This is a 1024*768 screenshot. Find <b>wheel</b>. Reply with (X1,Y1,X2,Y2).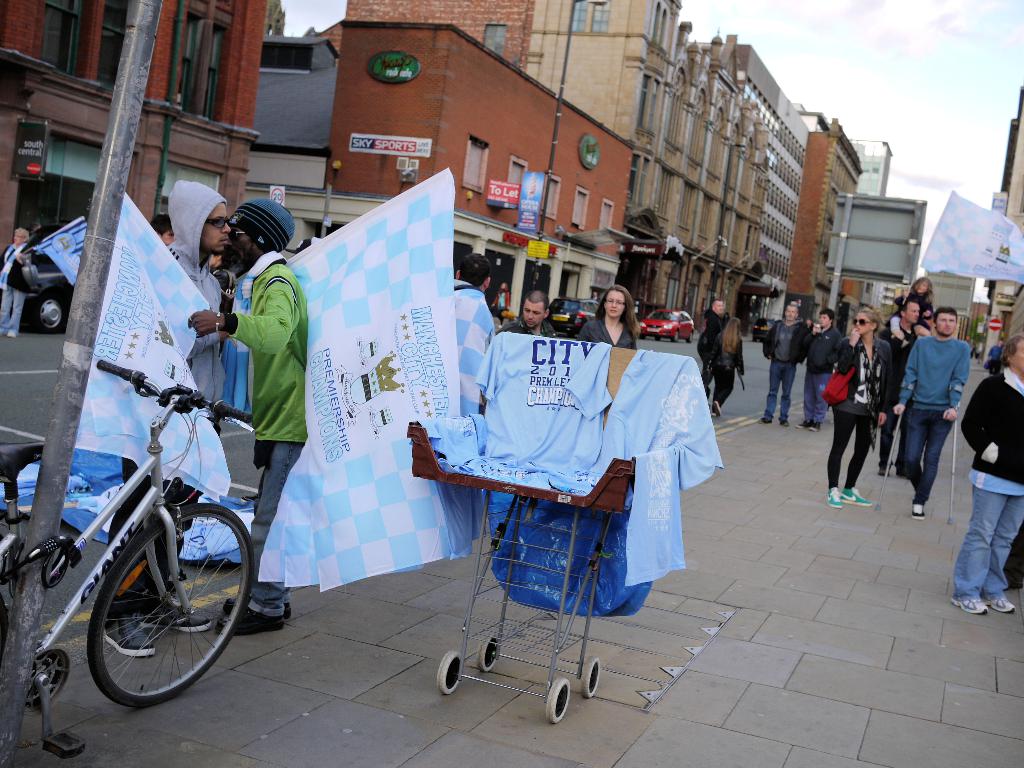
(688,330,694,341).
